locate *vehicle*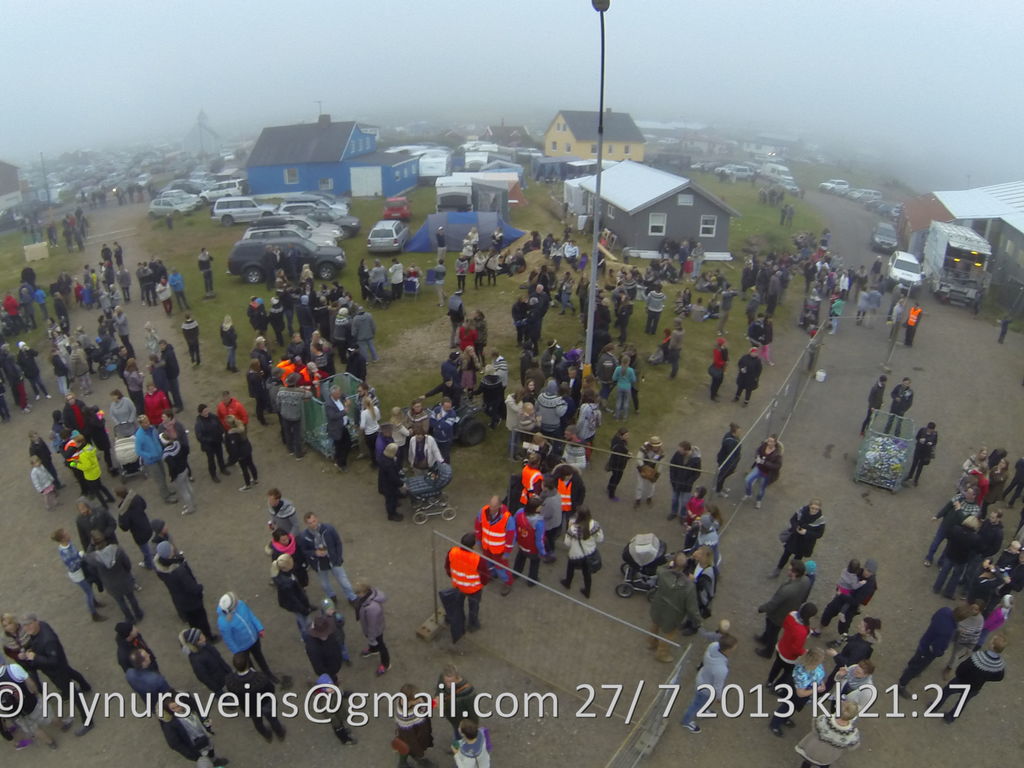
bbox=(712, 160, 752, 180)
